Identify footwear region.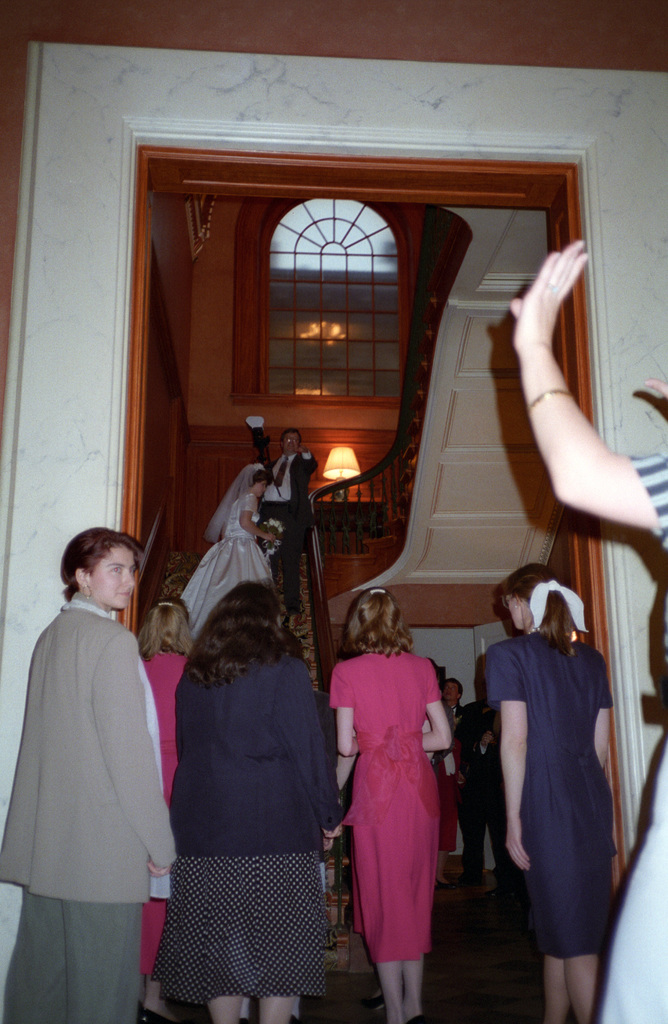
Region: crop(138, 1000, 175, 1023).
